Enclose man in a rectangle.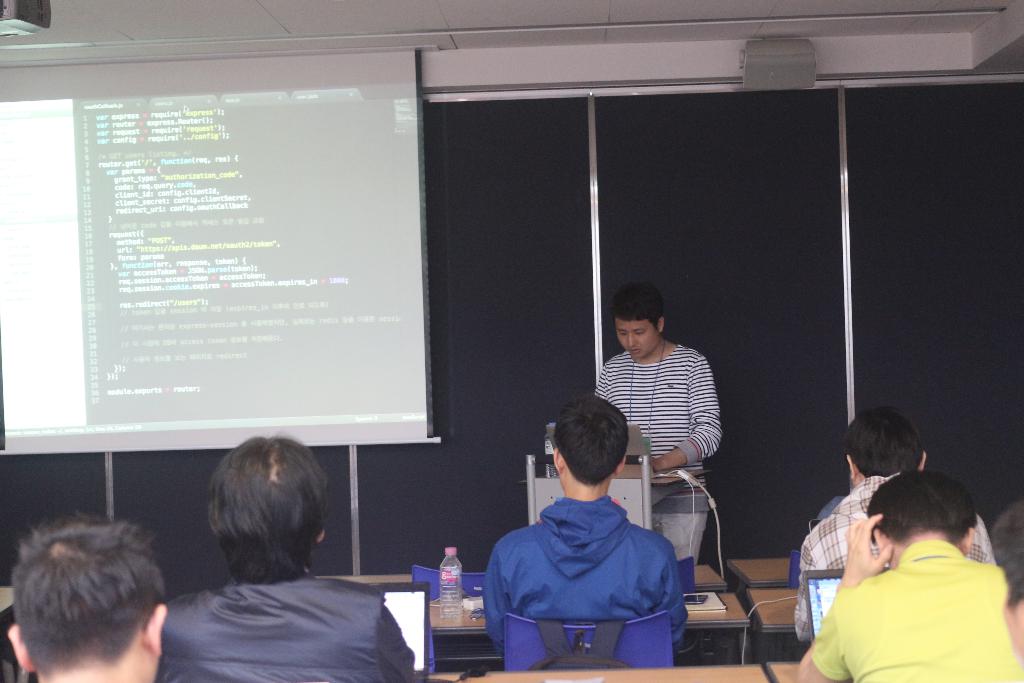
locate(0, 507, 176, 680).
